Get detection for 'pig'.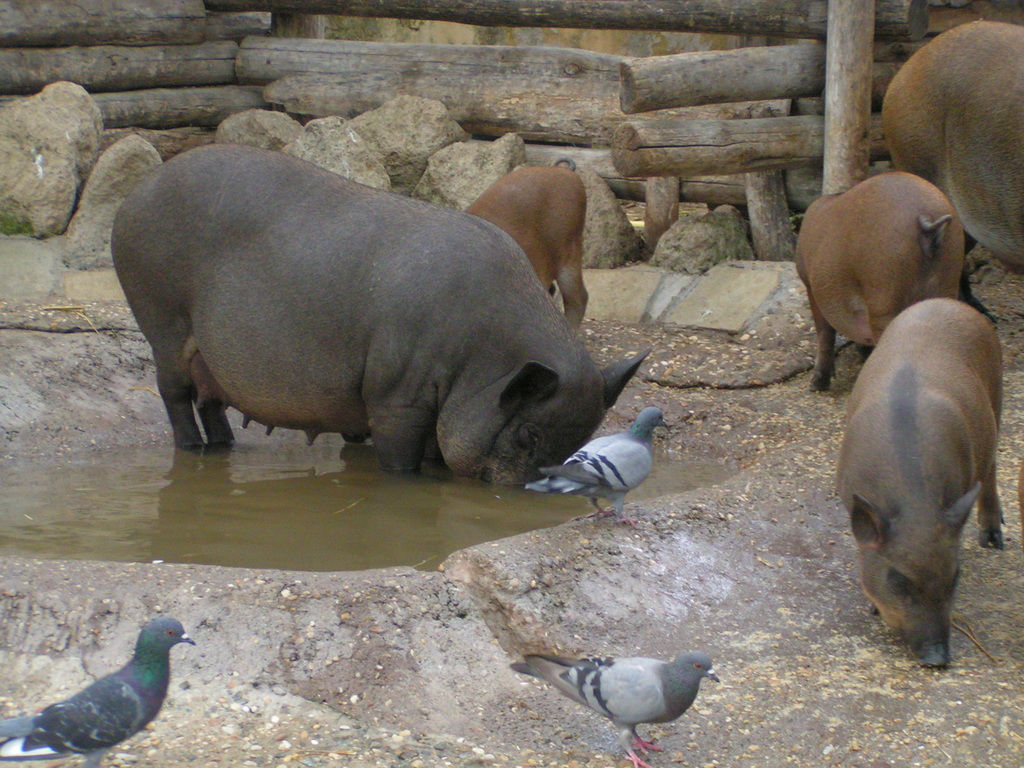
Detection: {"x1": 796, "y1": 166, "x2": 968, "y2": 394}.
